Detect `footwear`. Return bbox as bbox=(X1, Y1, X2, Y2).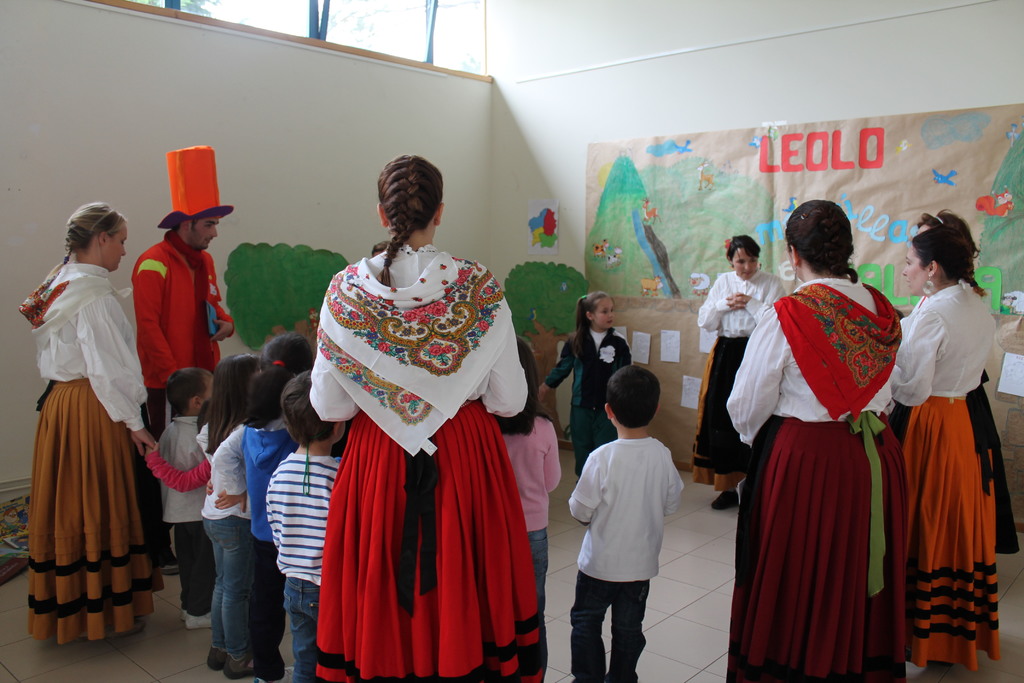
bbox=(221, 653, 255, 679).
